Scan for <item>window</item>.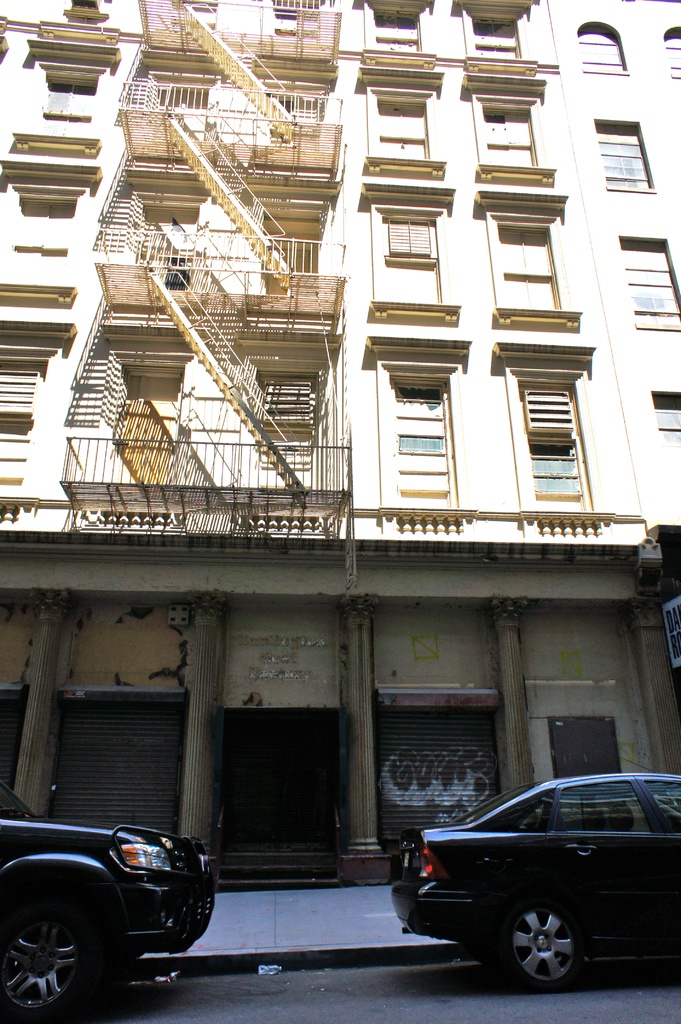
Scan result: detection(373, 97, 427, 155).
